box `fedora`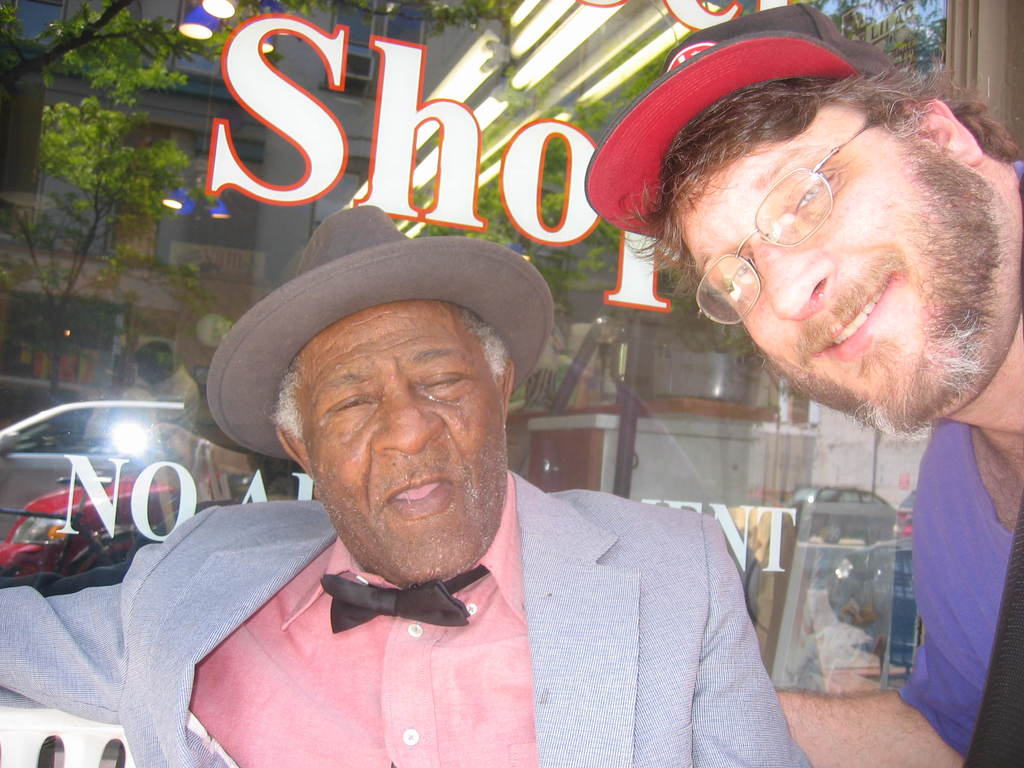
<region>204, 202, 555, 463</region>
